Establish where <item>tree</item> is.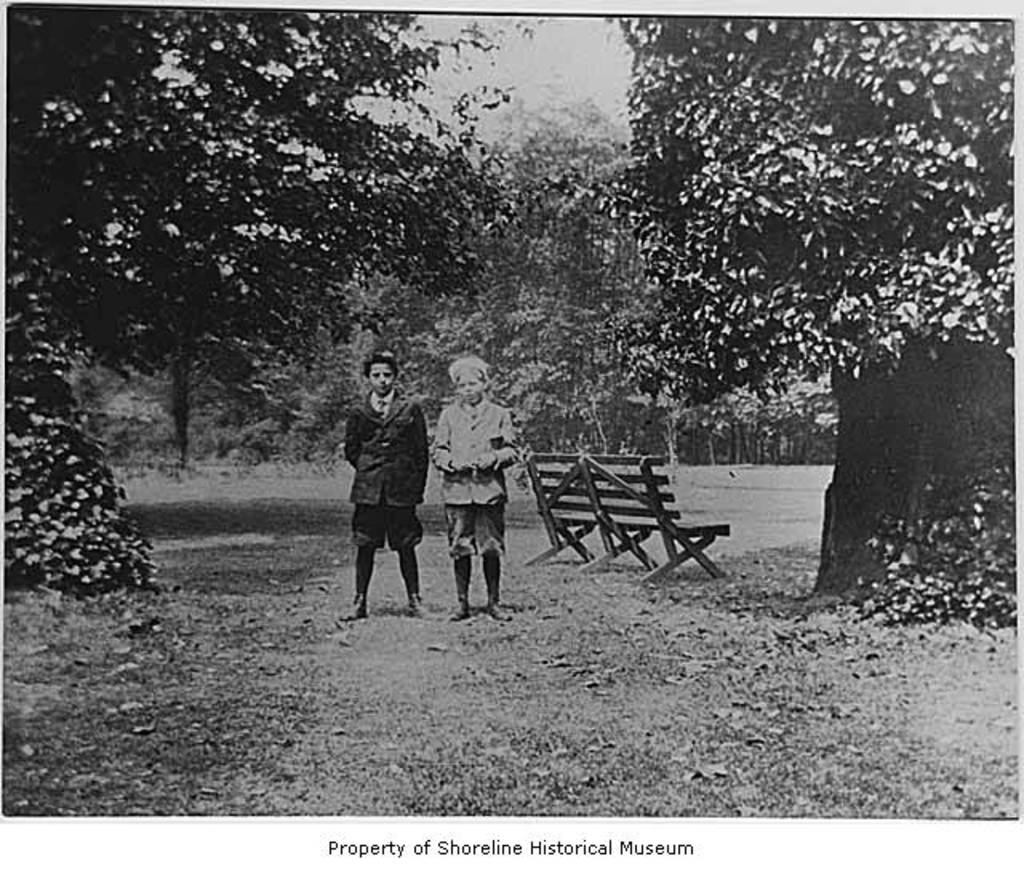
Established at bbox=(534, 16, 1013, 613).
